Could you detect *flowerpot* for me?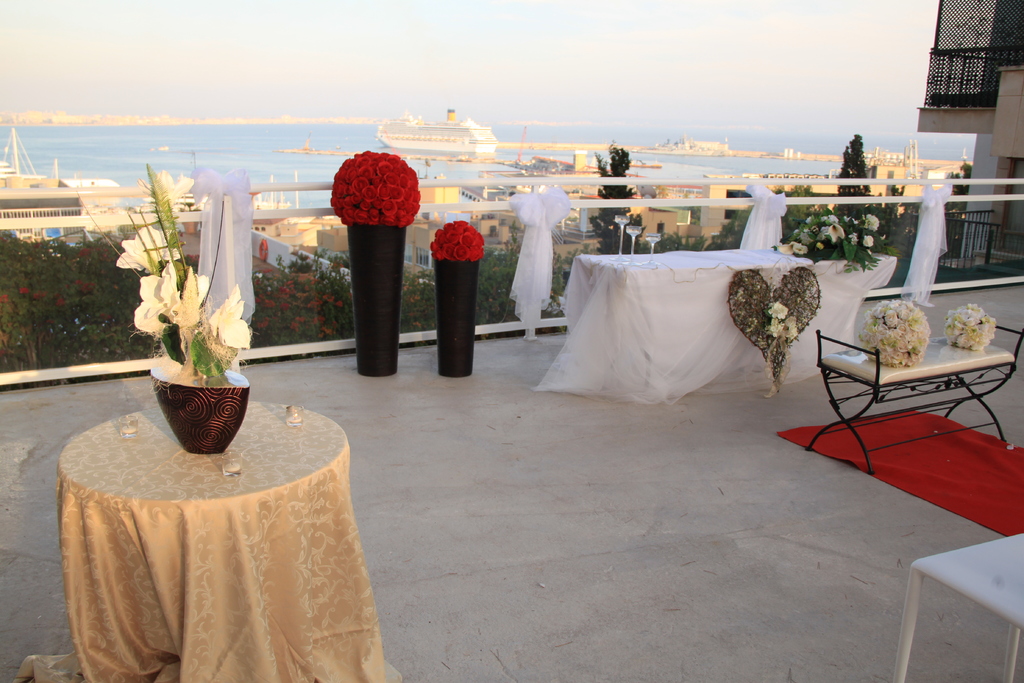
Detection result: x1=348, y1=217, x2=409, y2=378.
